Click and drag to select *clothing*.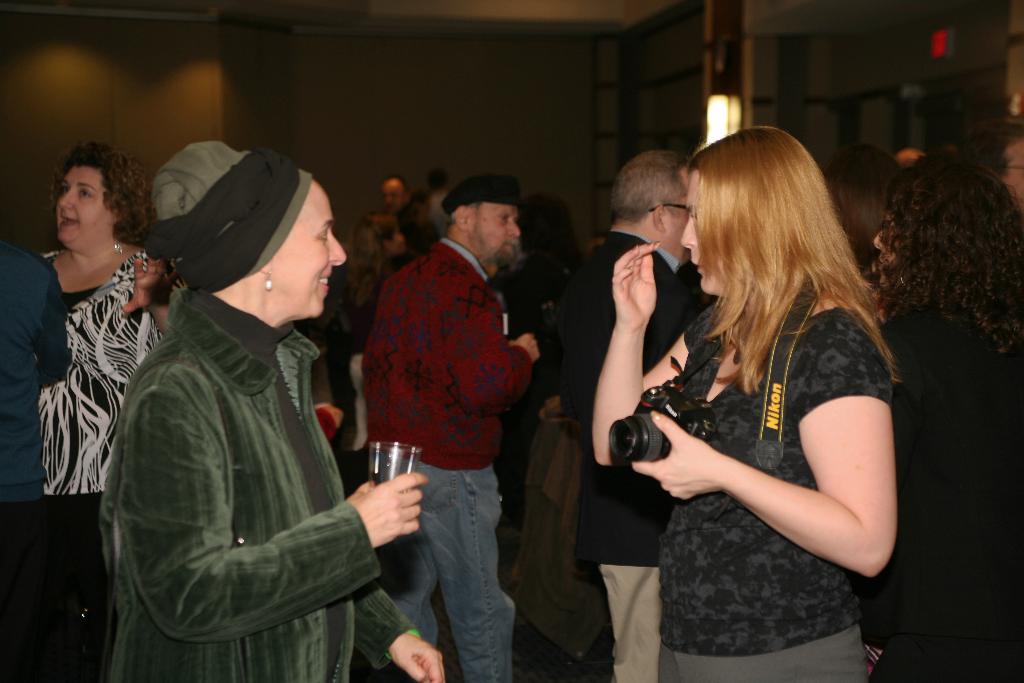
Selection: <box>542,222,707,682</box>.
